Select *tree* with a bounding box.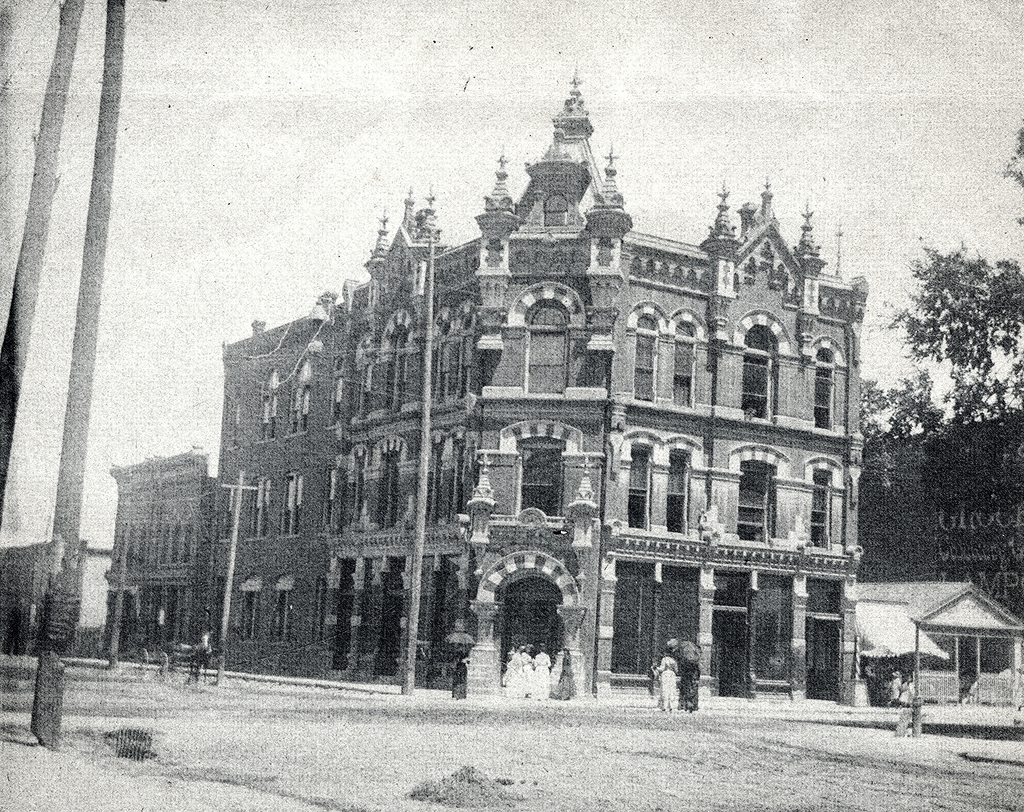
{"x1": 1000, "y1": 122, "x2": 1023, "y2": 191}.
